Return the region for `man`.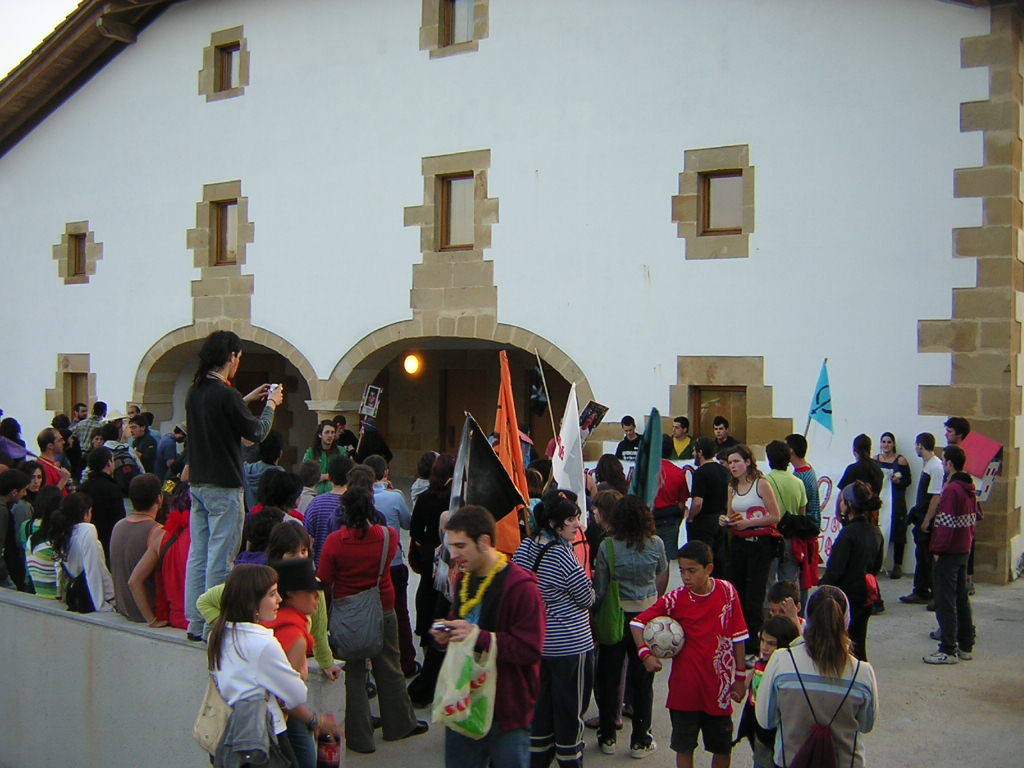
<box>764,441,806,608</box>.
